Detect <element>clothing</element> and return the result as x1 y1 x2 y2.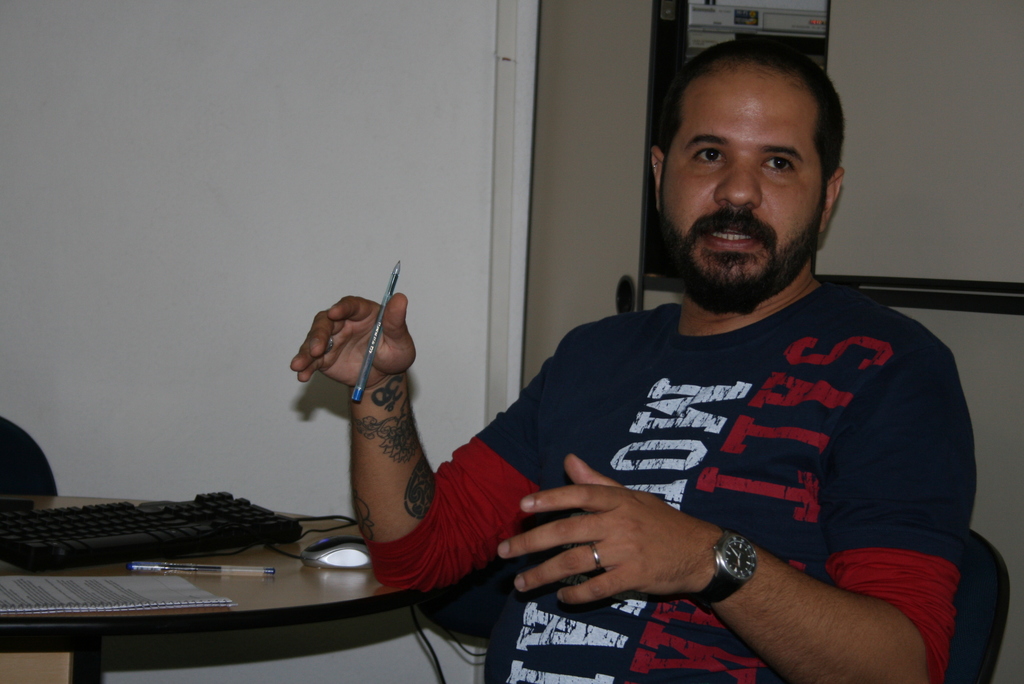
368 272 983 683.
